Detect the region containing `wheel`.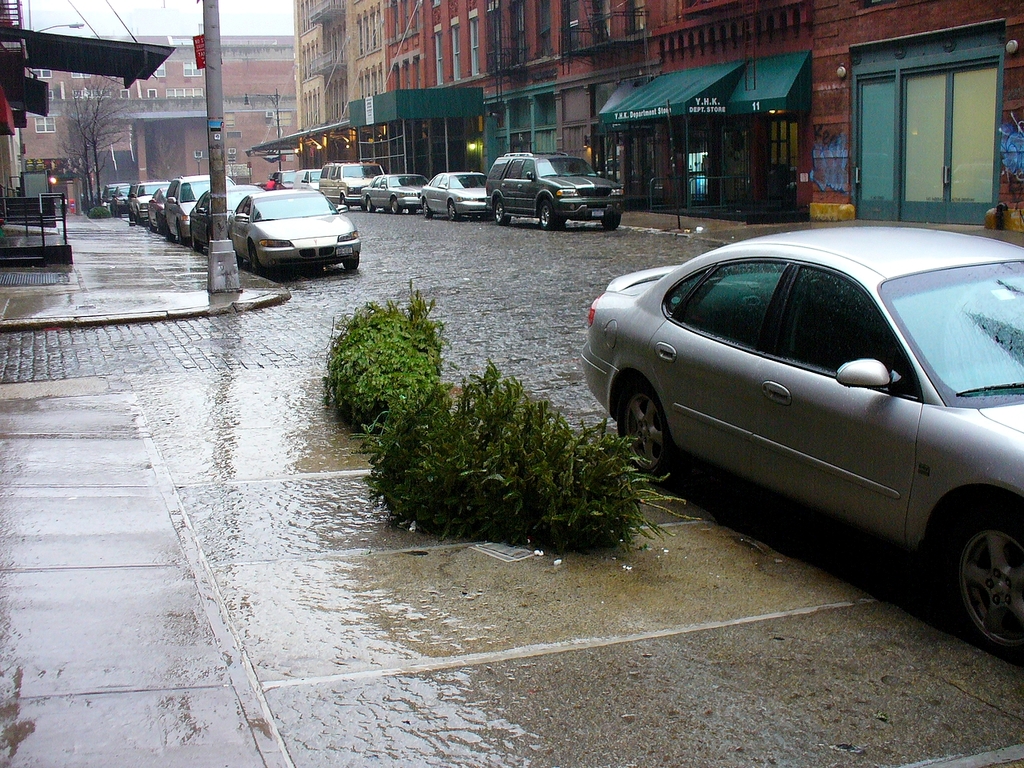
(left=250, top=246, right=258, bottom=277).
